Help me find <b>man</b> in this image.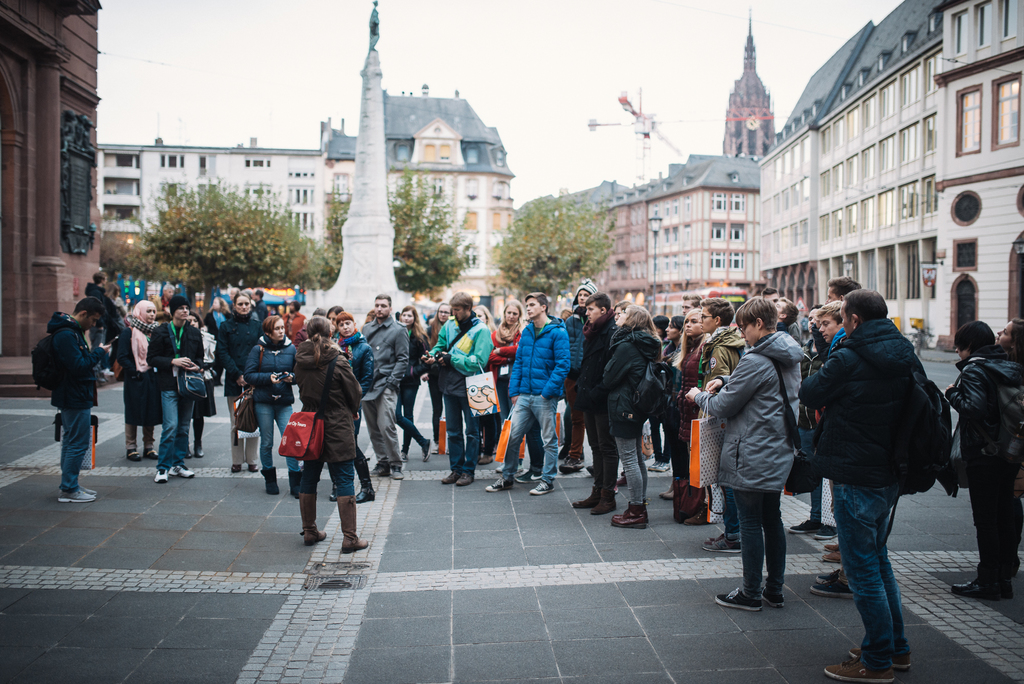
Found it: {"x1": 47, "y1": 295, "x2": 113, "y2": 501}.
